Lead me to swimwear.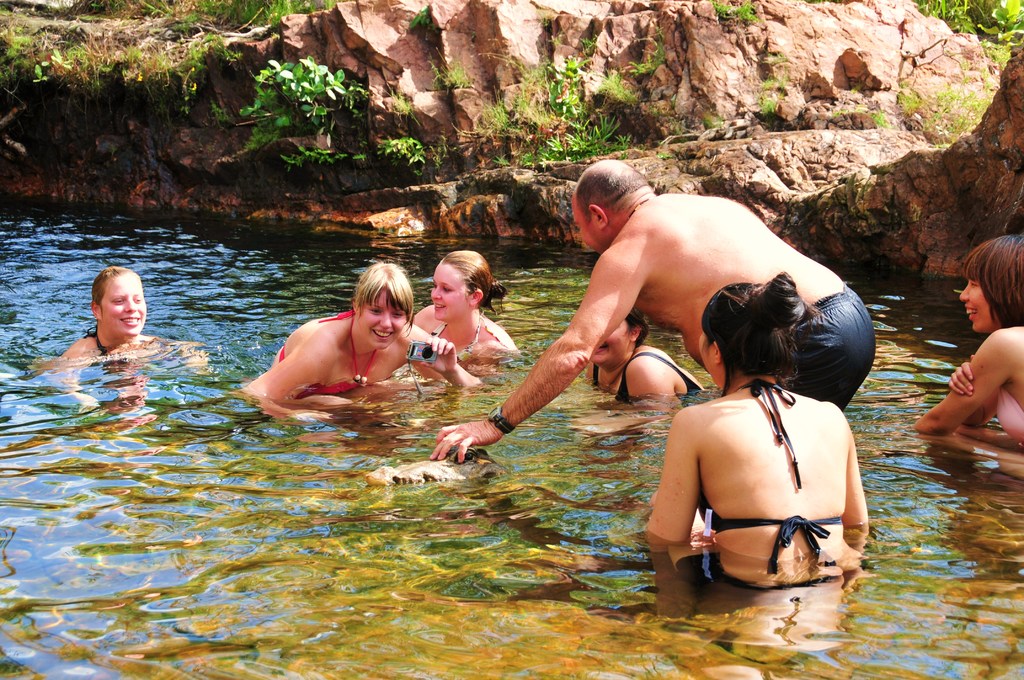
Lead to locate(699, 376, 847, 583).
